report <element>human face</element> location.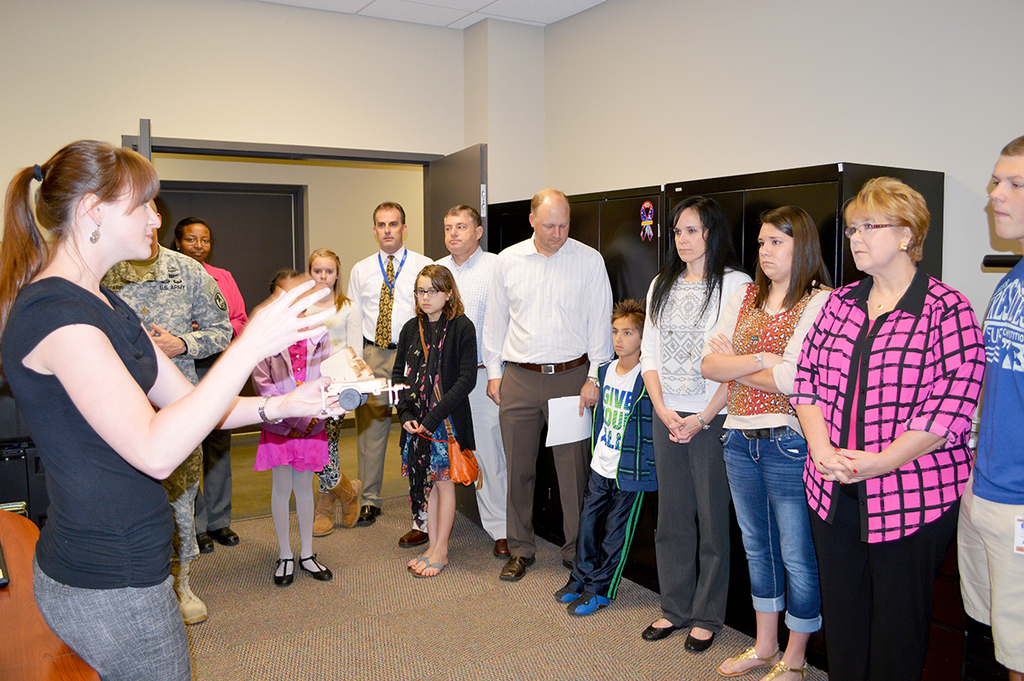
Report: bbox=(178, 221, 215, 262).
